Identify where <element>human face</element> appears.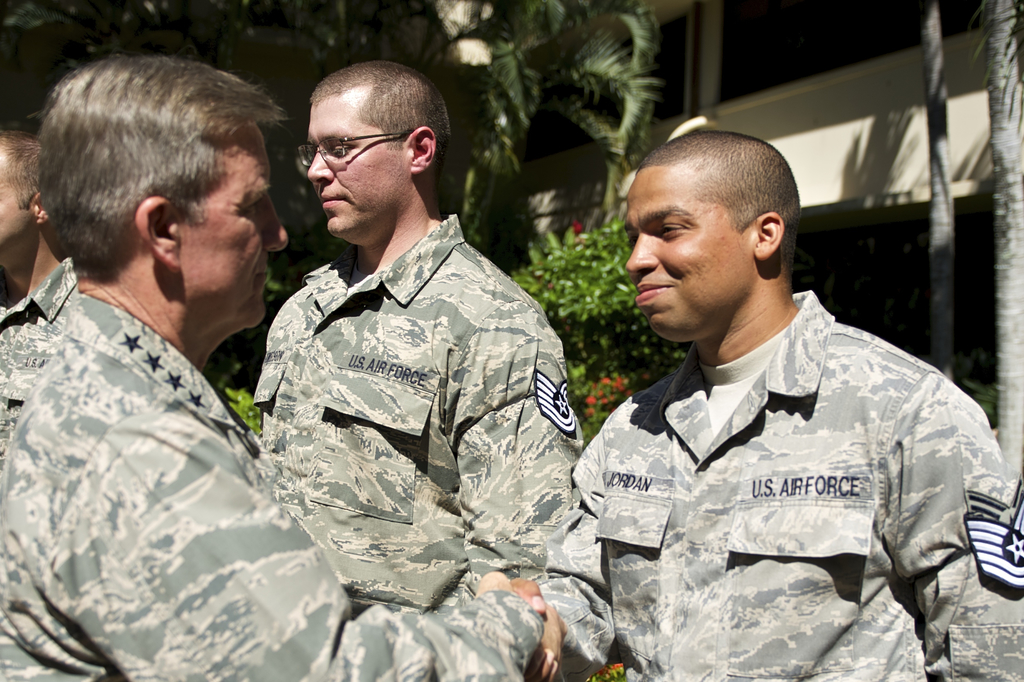
Appears at 623:162:751:342.
